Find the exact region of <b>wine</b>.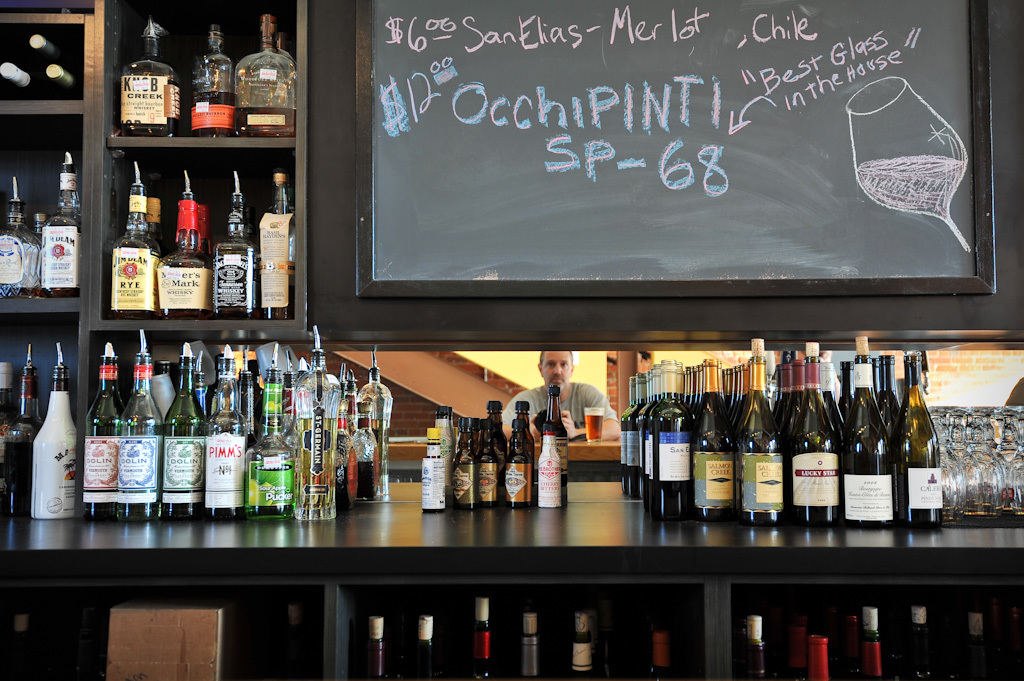
Exact region: rect(480, 396, 504, 460).
